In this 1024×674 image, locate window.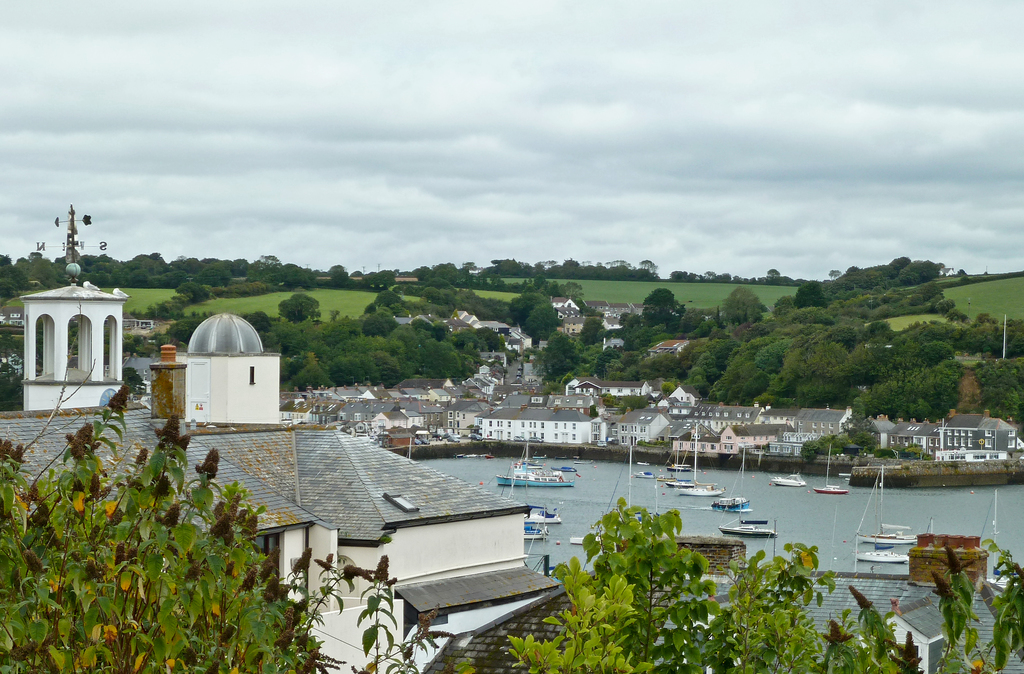
Bounding box: crop(412, 415, 416, 422).
